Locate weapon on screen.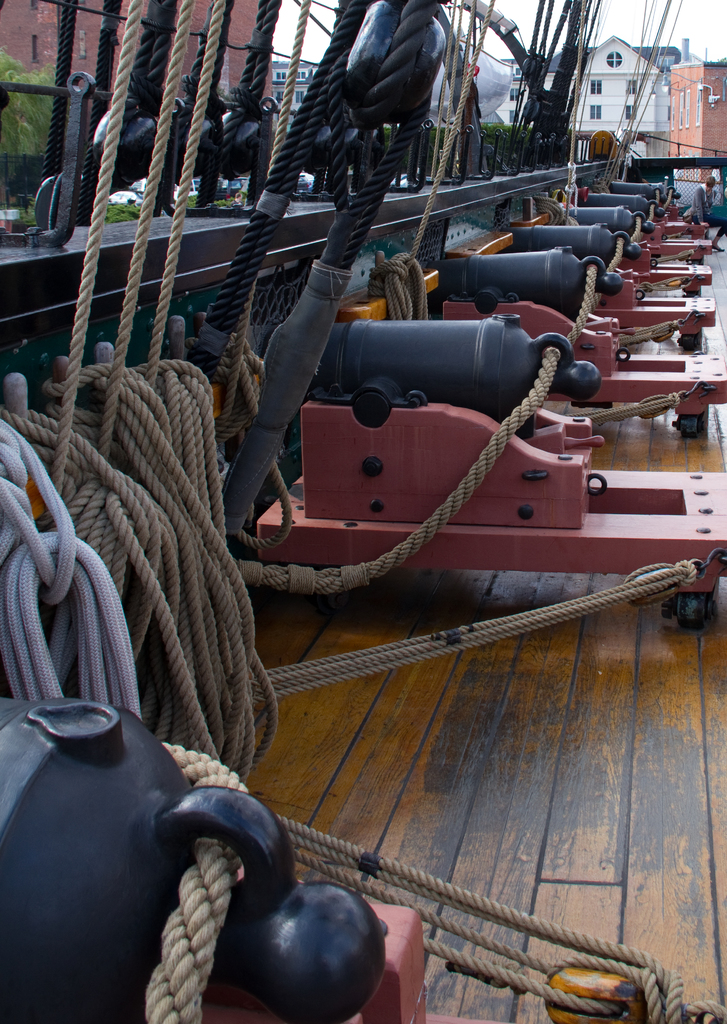
On screen at locate(568, 190, 655, 213).
